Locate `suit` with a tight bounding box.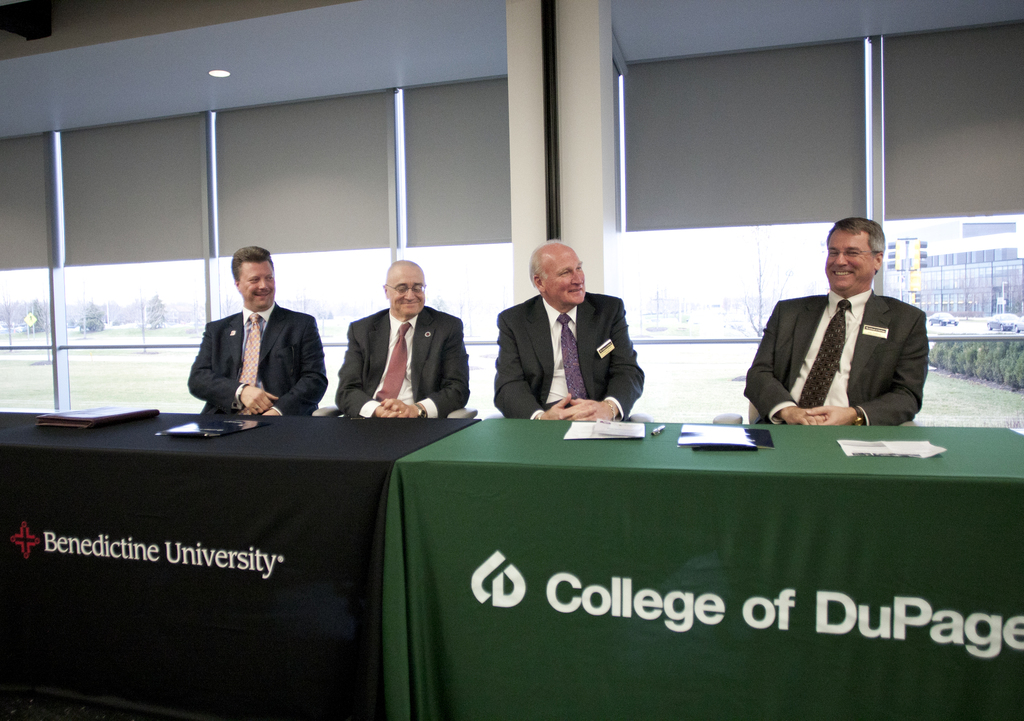
l=336, t=308, r=476, b=419.
